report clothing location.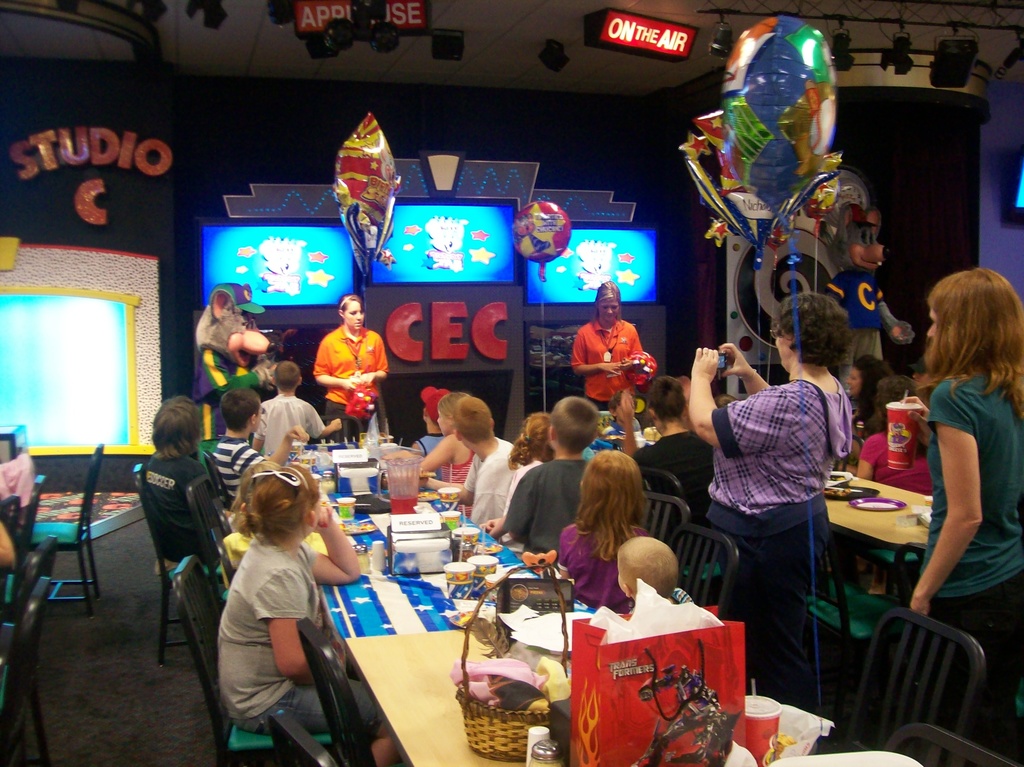
Report: {"left": 220, "top": 432, "right": 262, "bottom": 505}.
